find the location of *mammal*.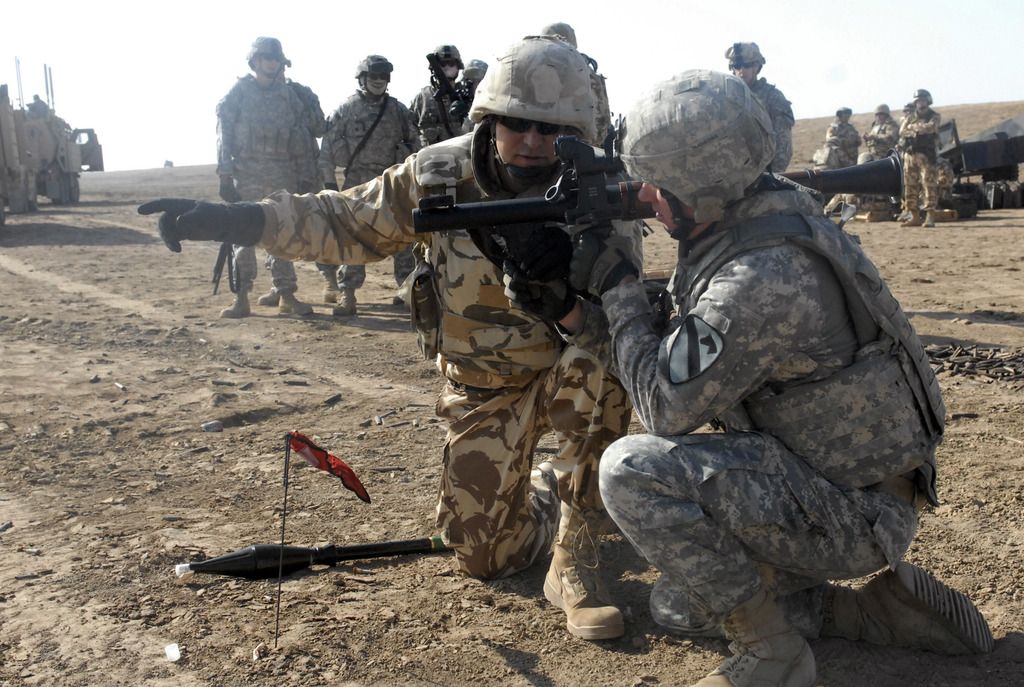
Location: region(570, 89, 966, 645).
